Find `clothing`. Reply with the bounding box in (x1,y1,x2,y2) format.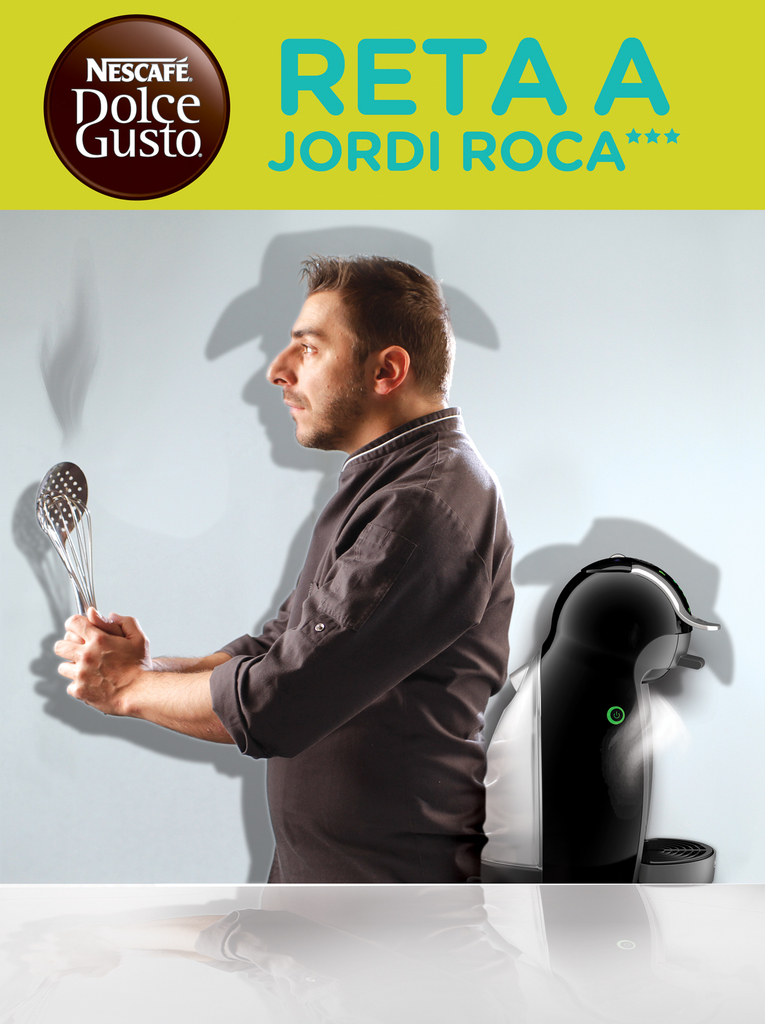
(90,346,524,867).
